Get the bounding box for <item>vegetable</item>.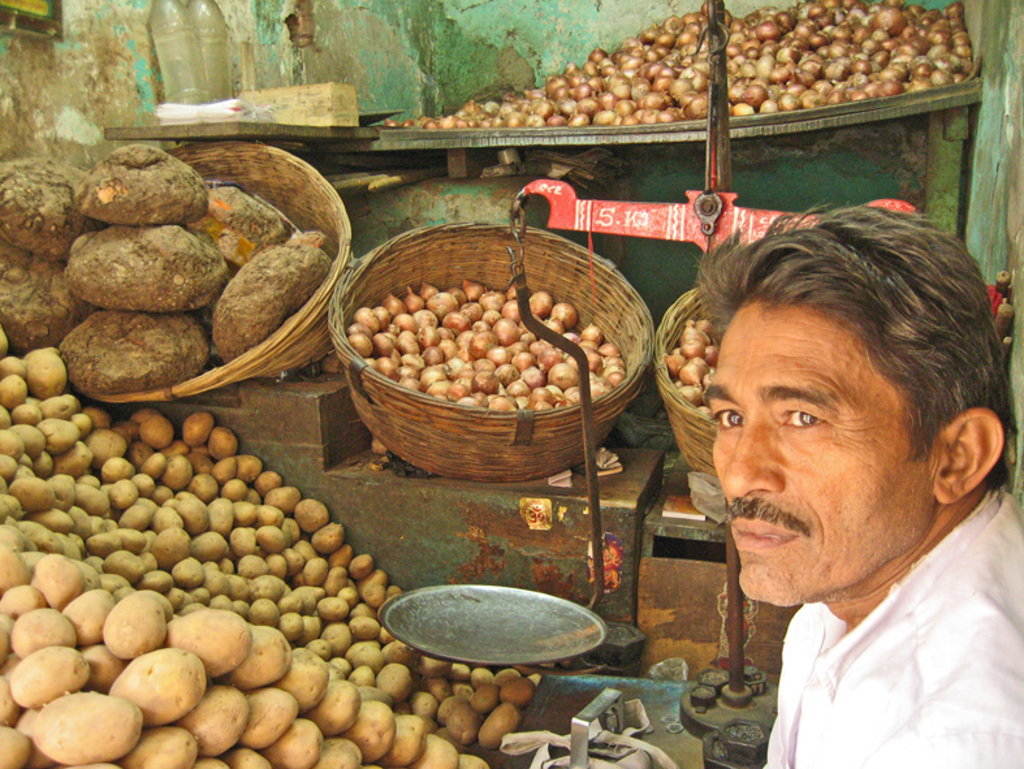
553/389/571/409.
